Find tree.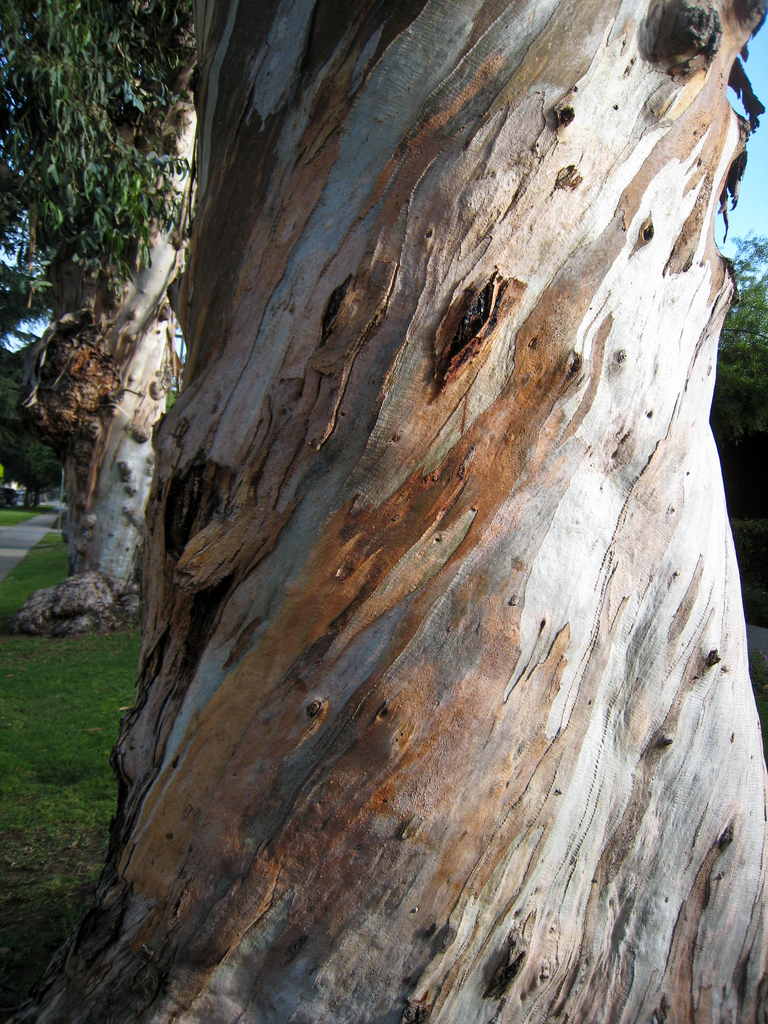
(0, 0, 205, 632).
